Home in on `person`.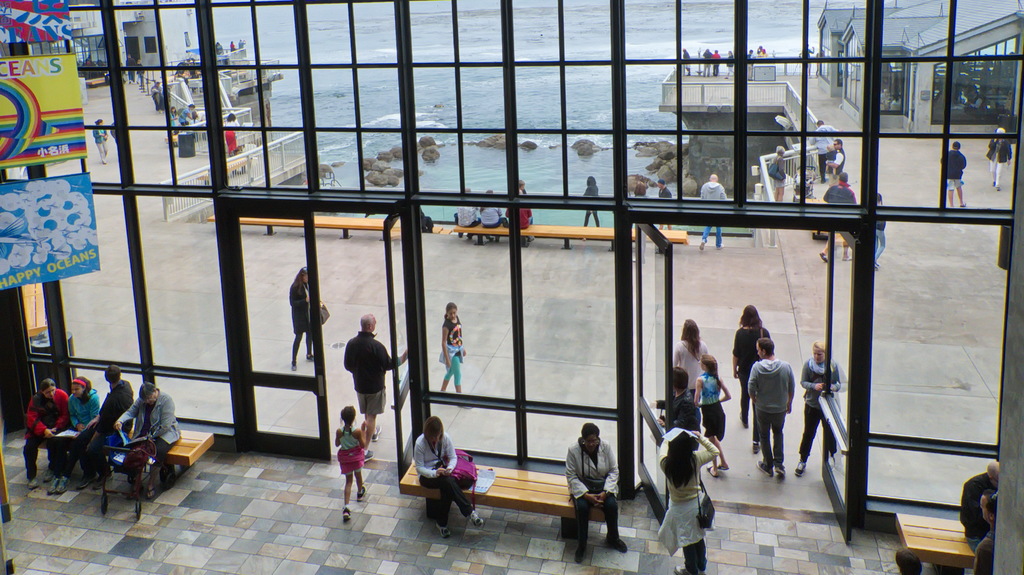
Homed in at 826/139/845/184.
